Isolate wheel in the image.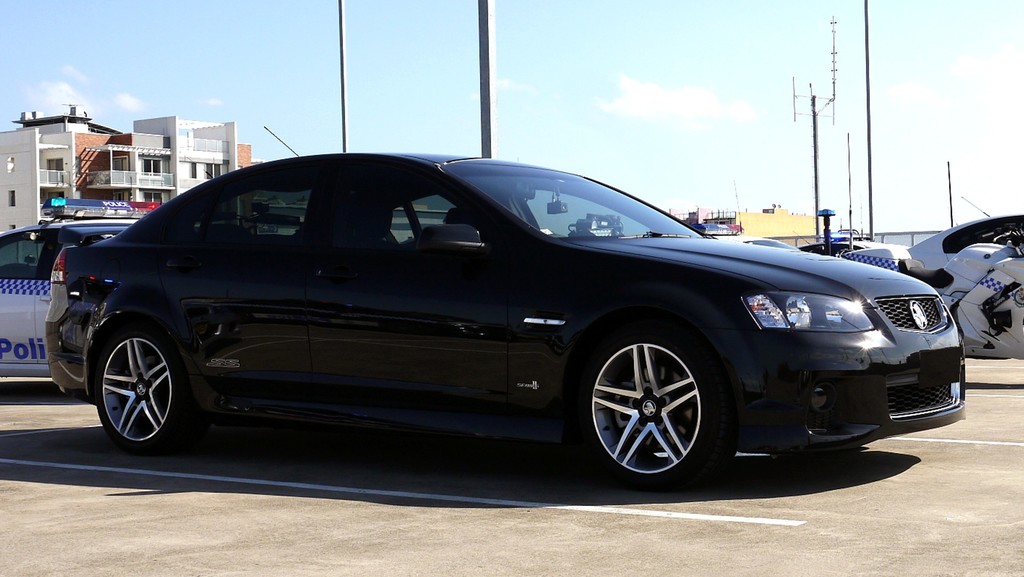
Isolated region: 587:321:724:474.
